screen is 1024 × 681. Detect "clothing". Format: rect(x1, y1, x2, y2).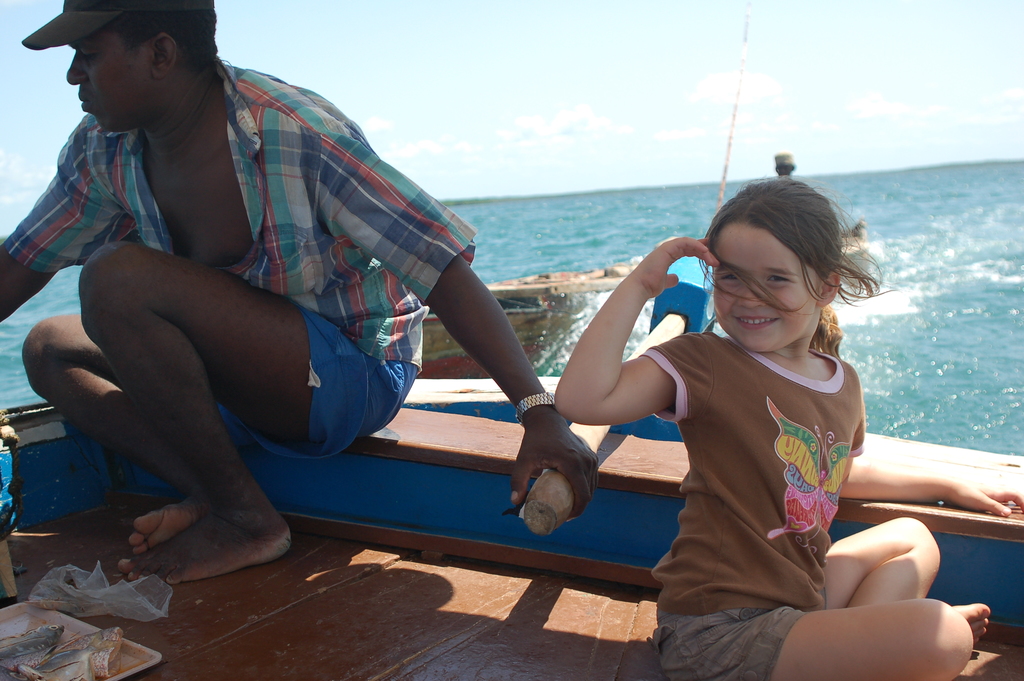
rect(0, 49, 479, 461).
